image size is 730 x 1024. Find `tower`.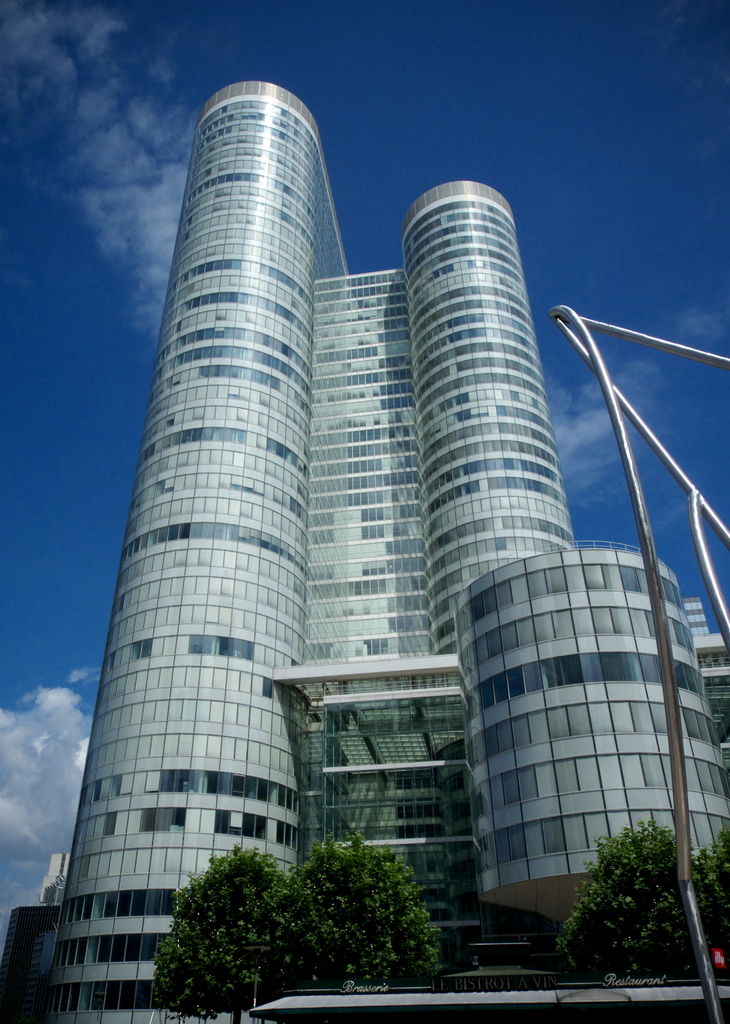
select_region(0, 88, 670, 986).
